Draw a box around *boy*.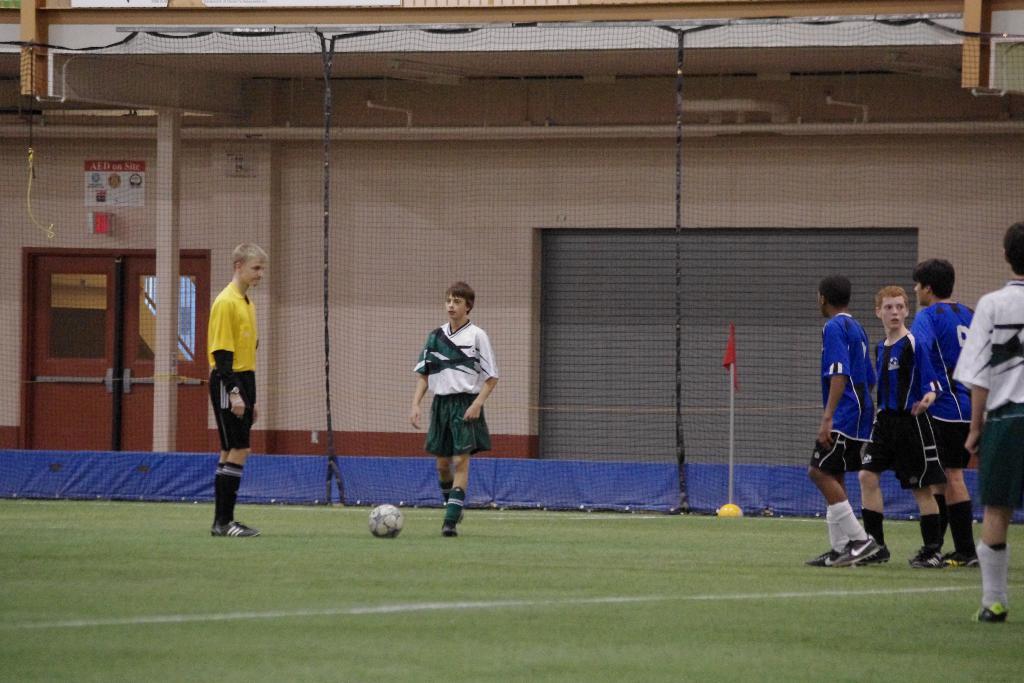
l=412, t=281, r=500, b=536.
